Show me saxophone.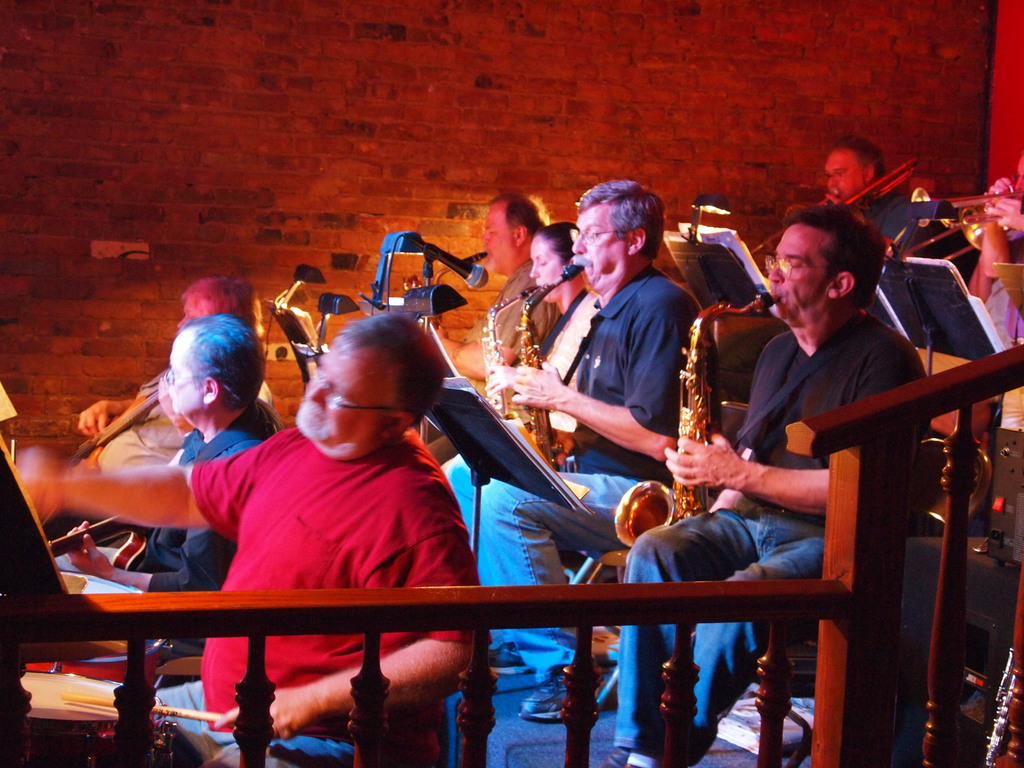
saxophone is here: x1=513 y1=258 x2=588 y2=470.
